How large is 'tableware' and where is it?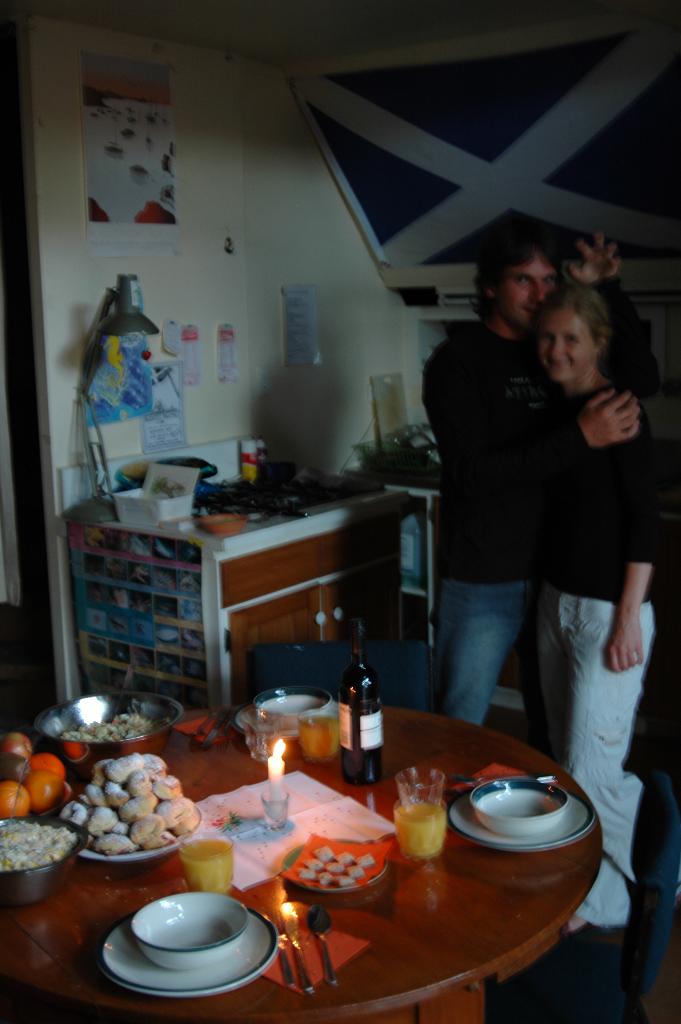
Bounding box: l=301, t=909, r=334, b=989.
